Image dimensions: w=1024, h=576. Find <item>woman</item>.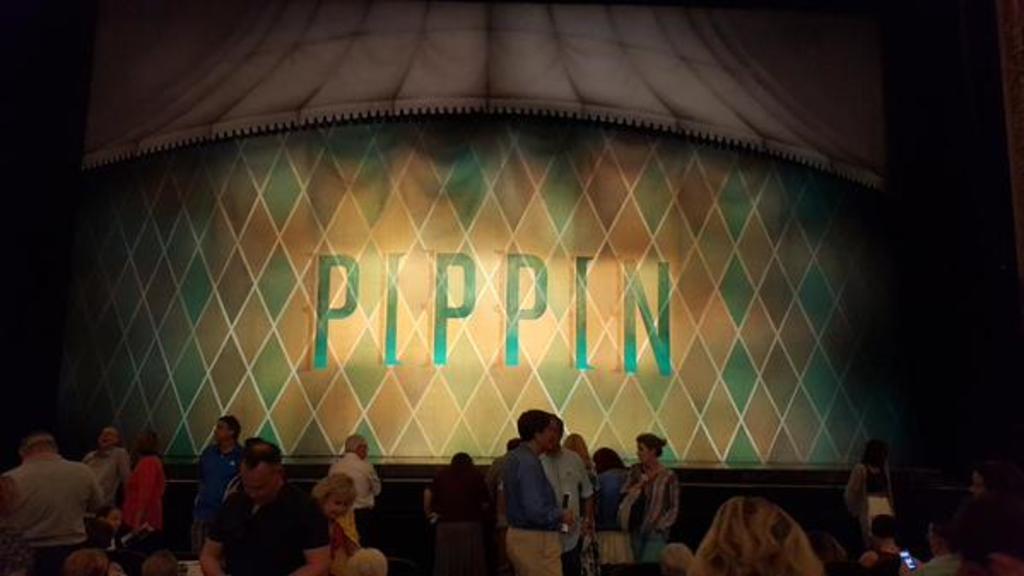
621, 426, 689, 557.
